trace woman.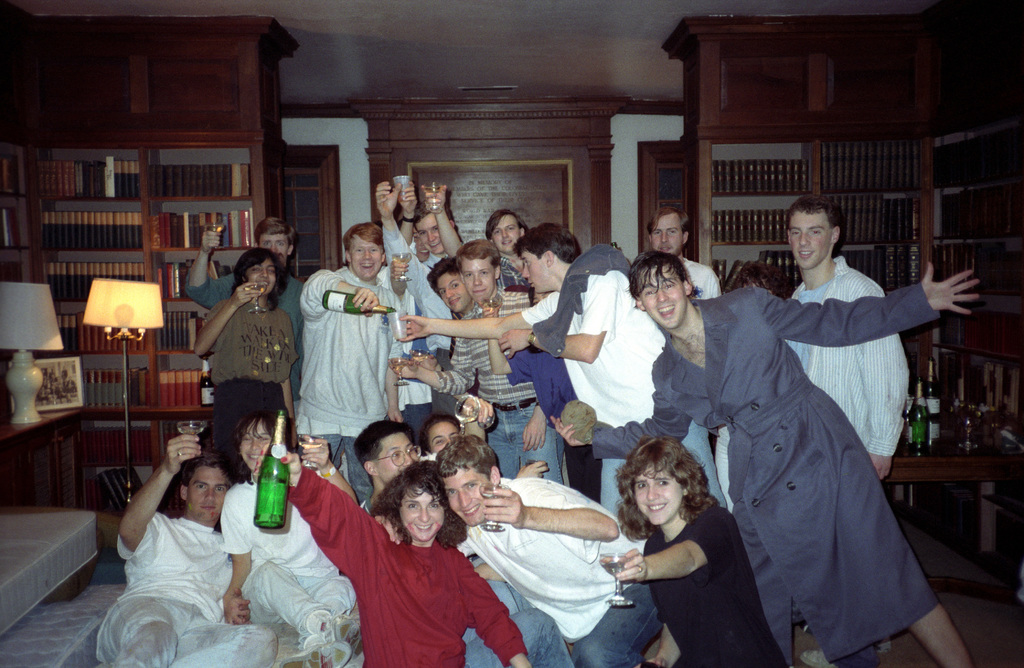
Traced to {"left": 278, "top": 446, "right": 534, "bottom": 667}.
